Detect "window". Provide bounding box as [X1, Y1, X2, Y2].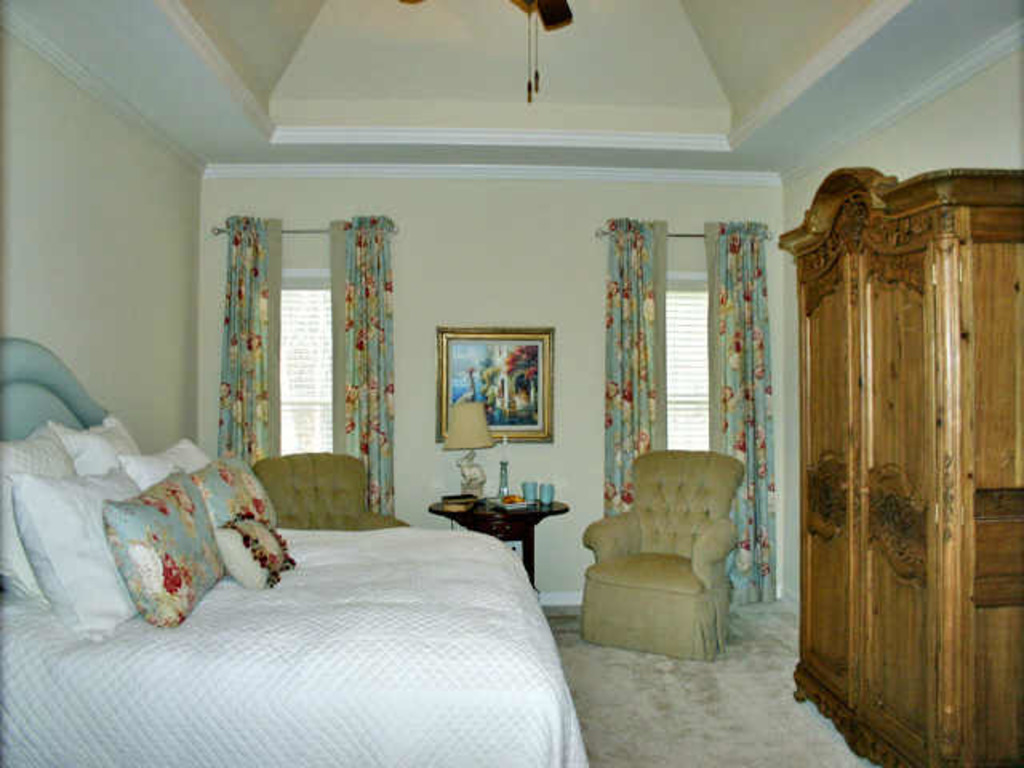
[659, 272, 714, 448].
